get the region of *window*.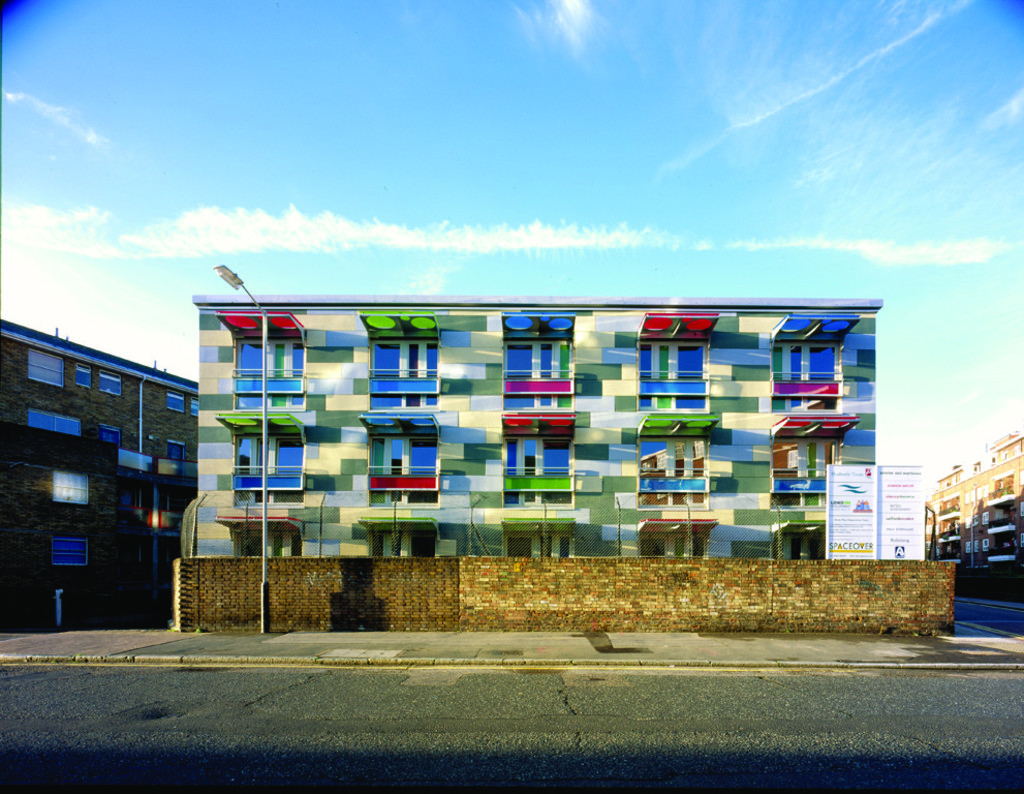
box=[229, 533, 305, 558].
